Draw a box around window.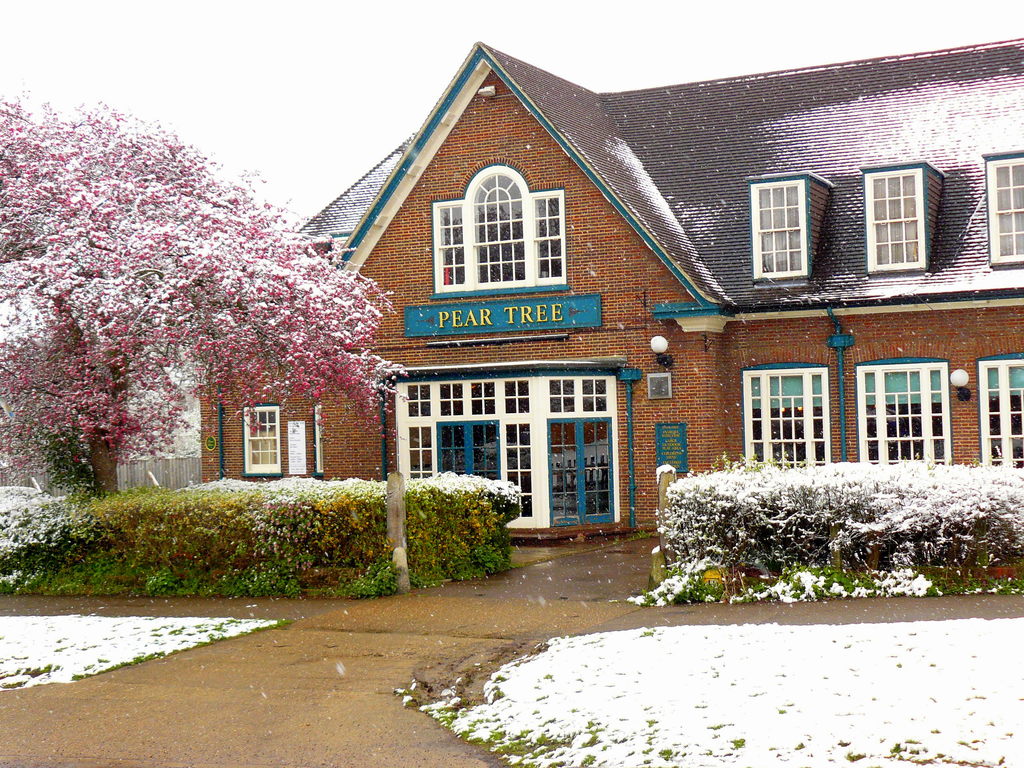
x1=742, y1=367, x2=830, y2=470.
